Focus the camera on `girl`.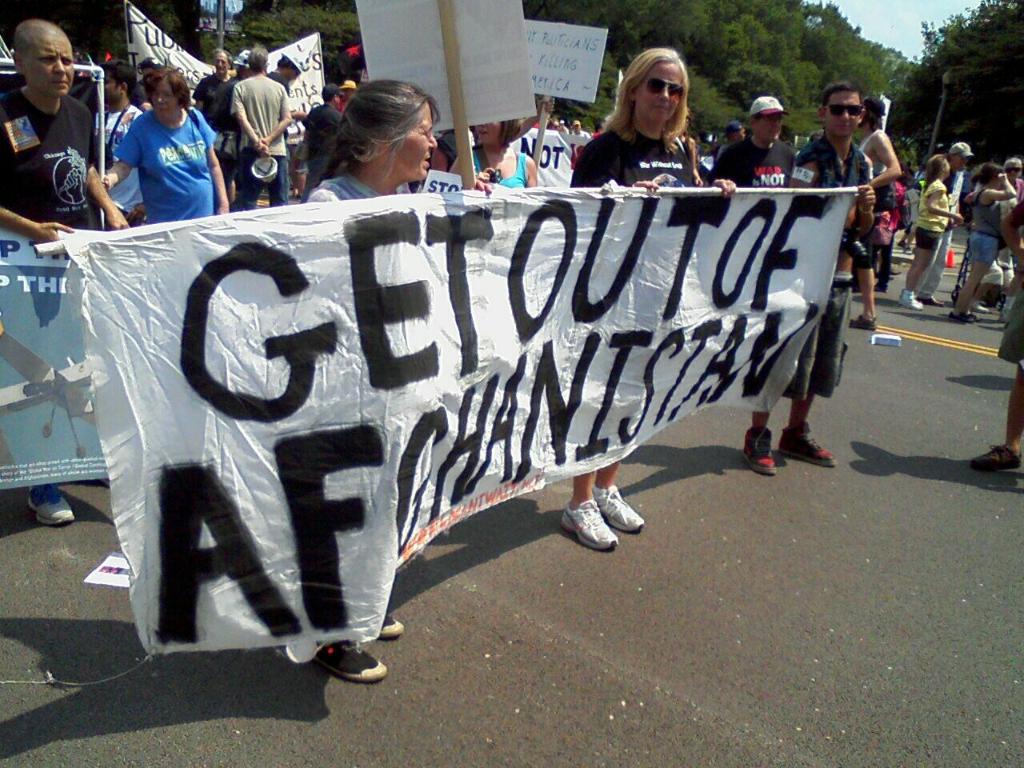
Focus region: box(898, 152, 960, 304).
